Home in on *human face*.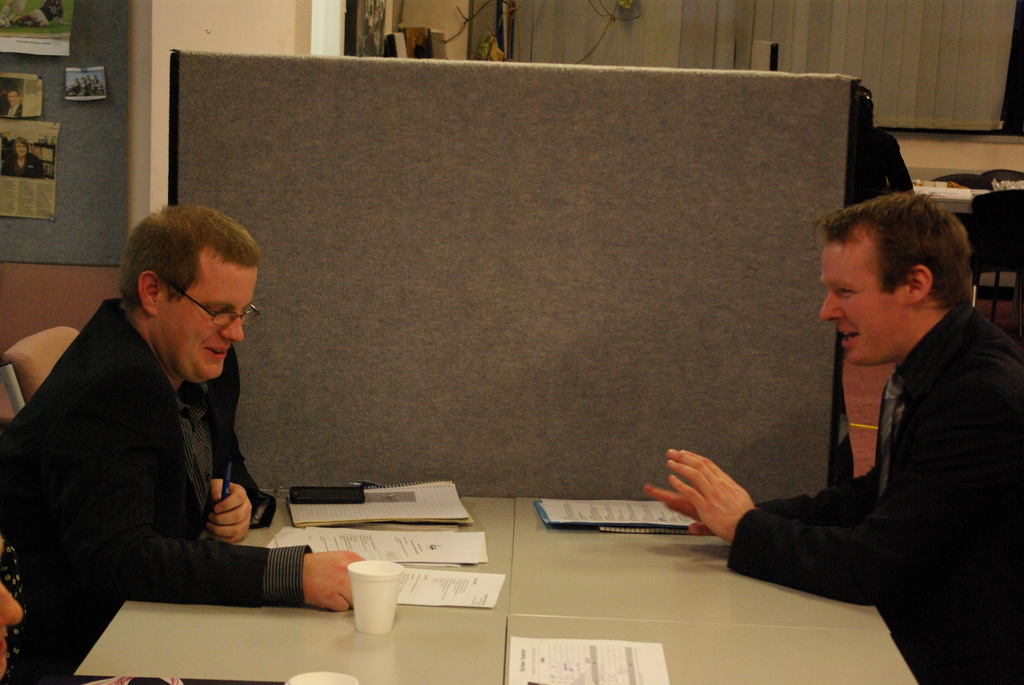
Homed in at 155, 258, 256, 382.
